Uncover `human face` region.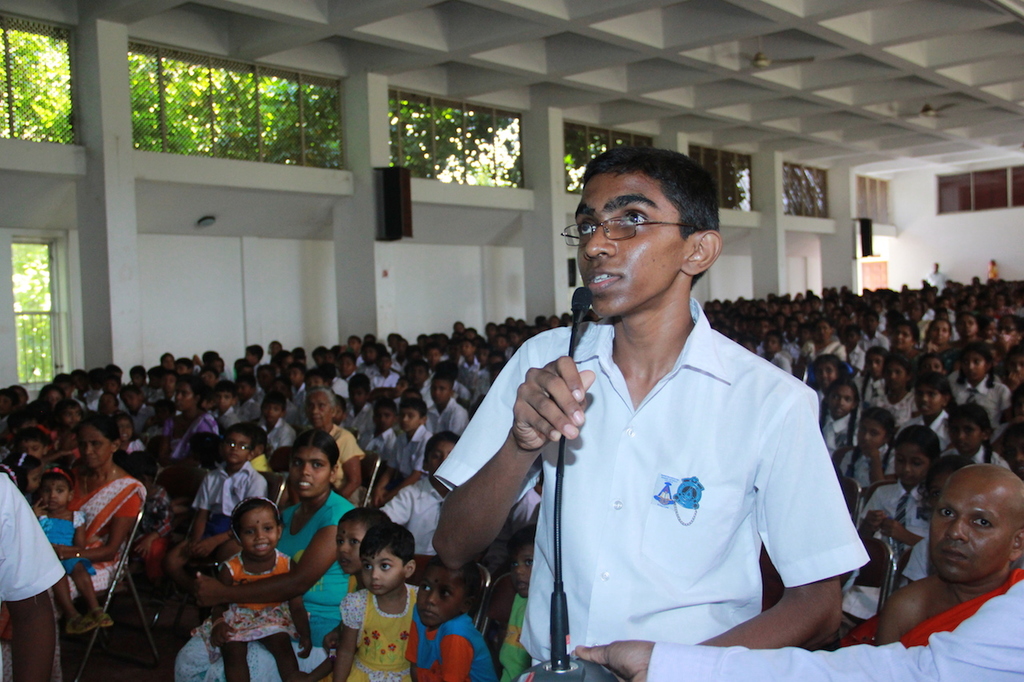
Uncovered: [left=913, top=383, right=945, bottom=417].
